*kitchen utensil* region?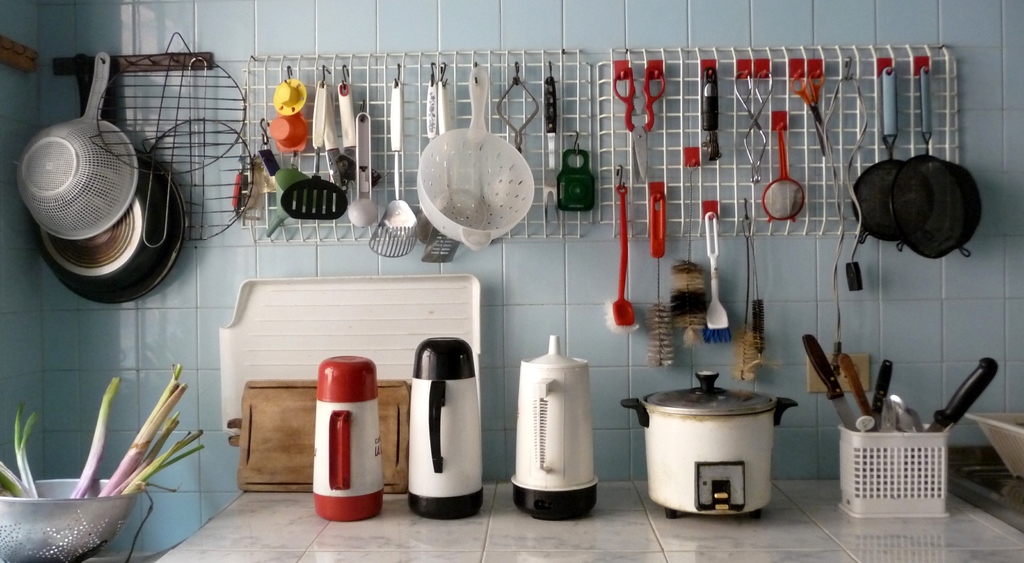
locate(417, 80, 440, 247)
